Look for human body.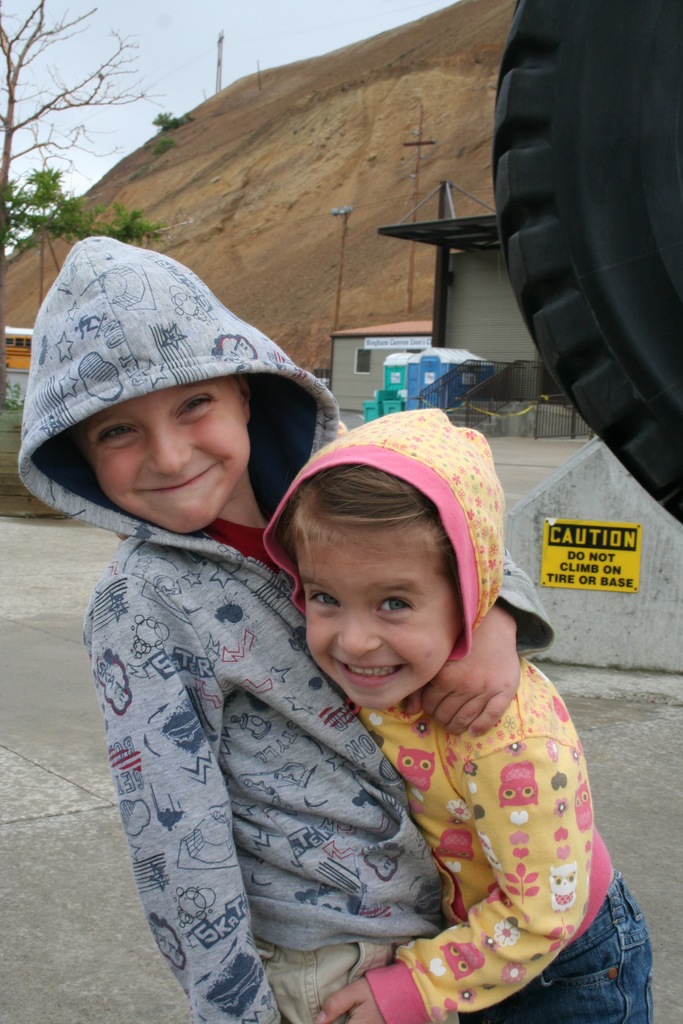
Found: pyautogui.locateOnScreen(78, 502, 451, 1023).
